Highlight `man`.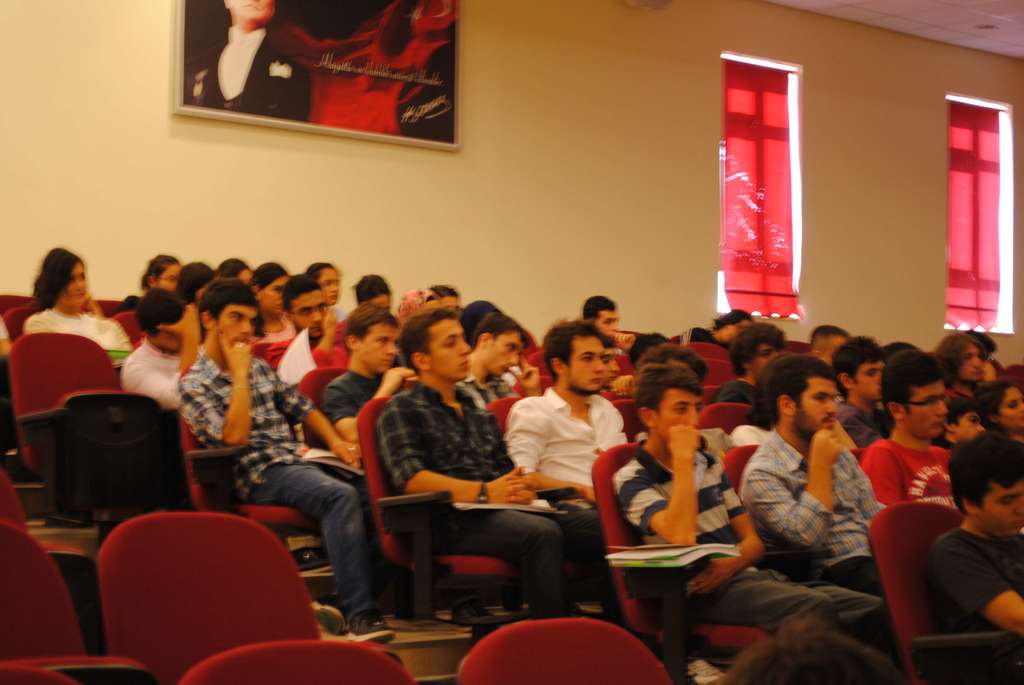
Highlighted region: {"left": 454, "top": 305, "right": 541, "bottom": 411}.
